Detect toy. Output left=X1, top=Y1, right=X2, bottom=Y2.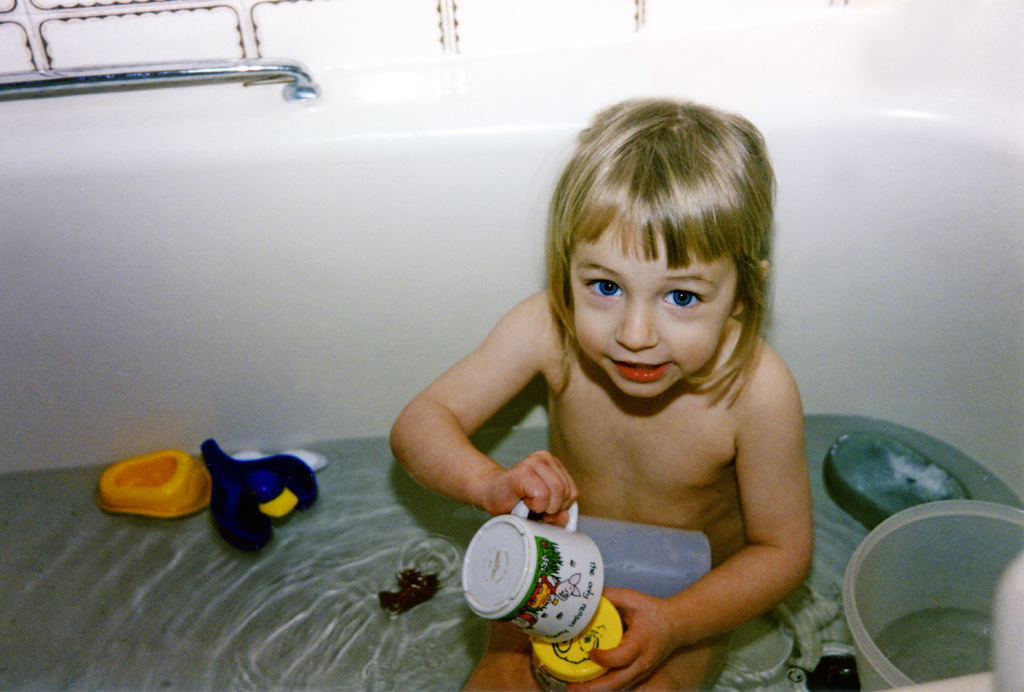
left=97, top=452, right=218, bottom=516.
